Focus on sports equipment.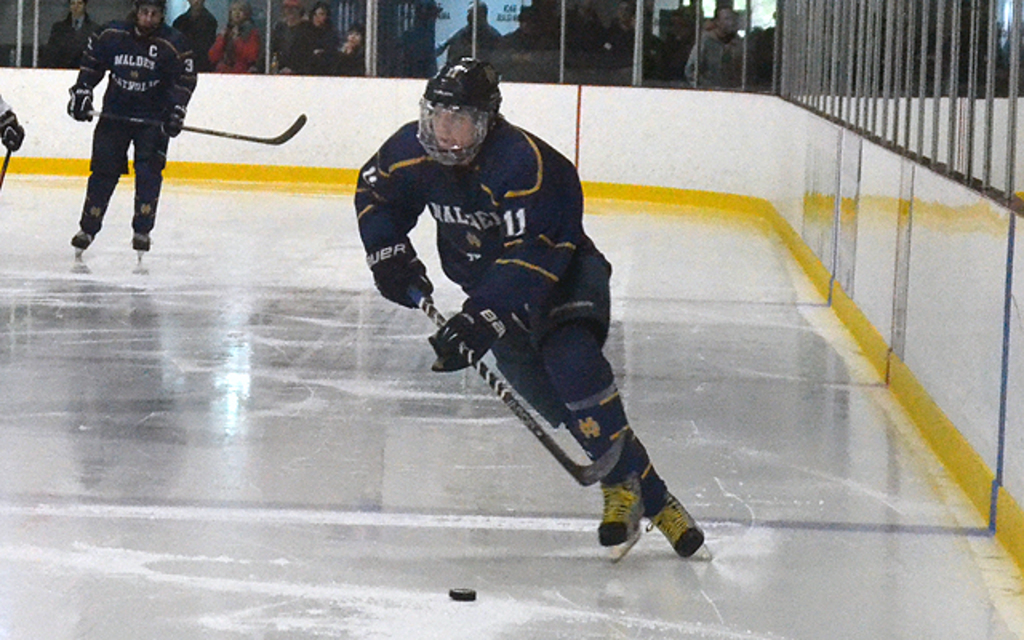
Focused at (366, 232, 432, 307).
